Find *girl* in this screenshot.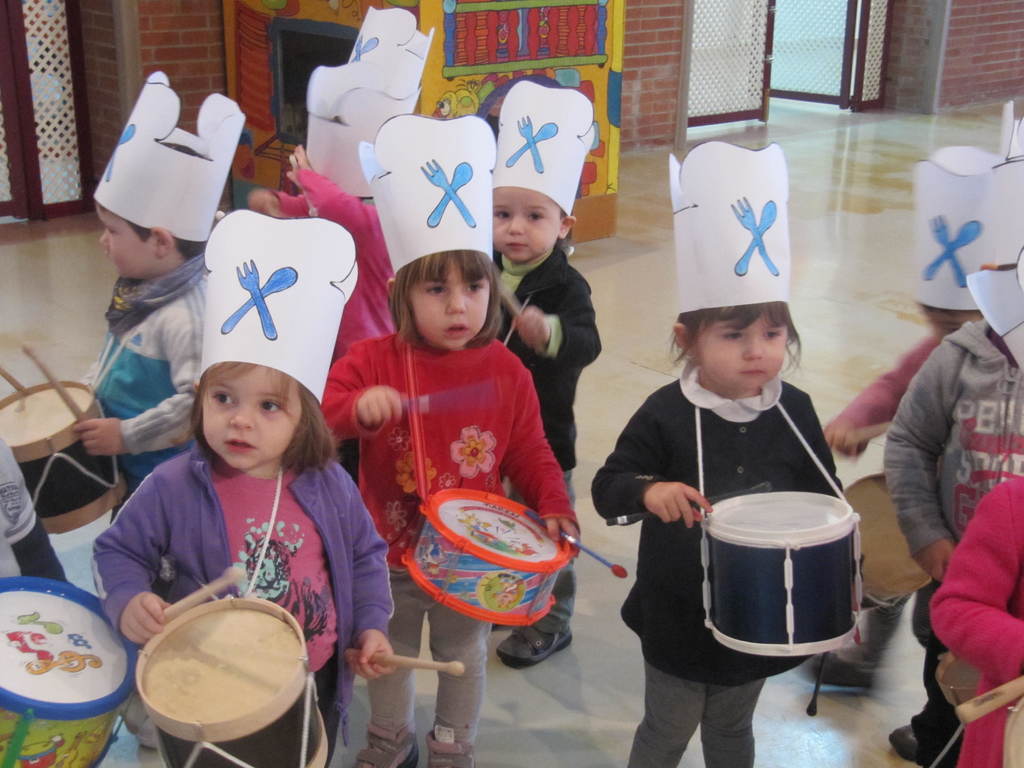
The bounding box for *girl* is l=72, t=197, r=206, b=479.
